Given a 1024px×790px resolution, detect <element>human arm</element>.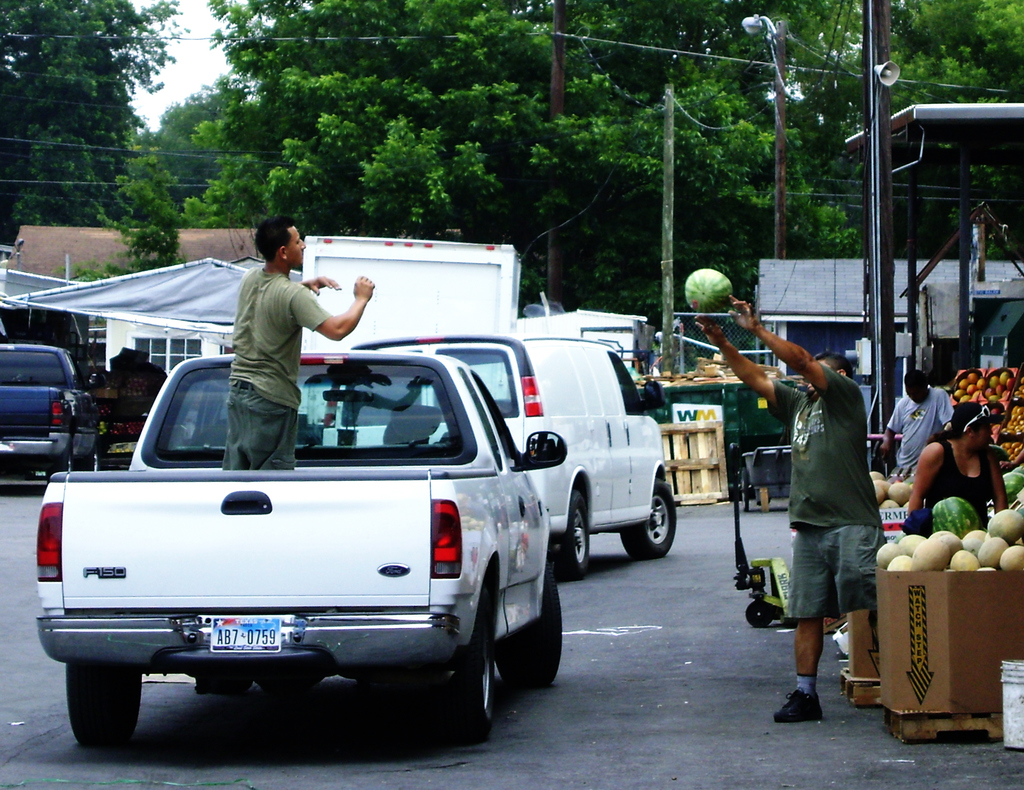
left=286, top=275, right=376, bottom=337.
